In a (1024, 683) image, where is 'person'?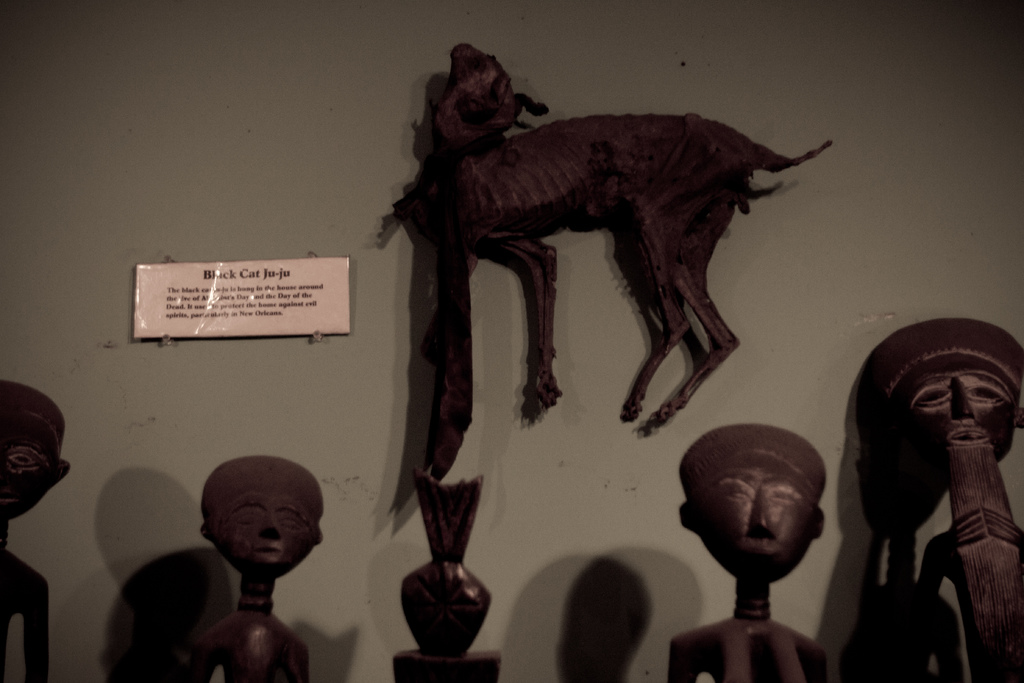
{"left": 660, "top": 416, "right": 829, "bottom": 682}.
